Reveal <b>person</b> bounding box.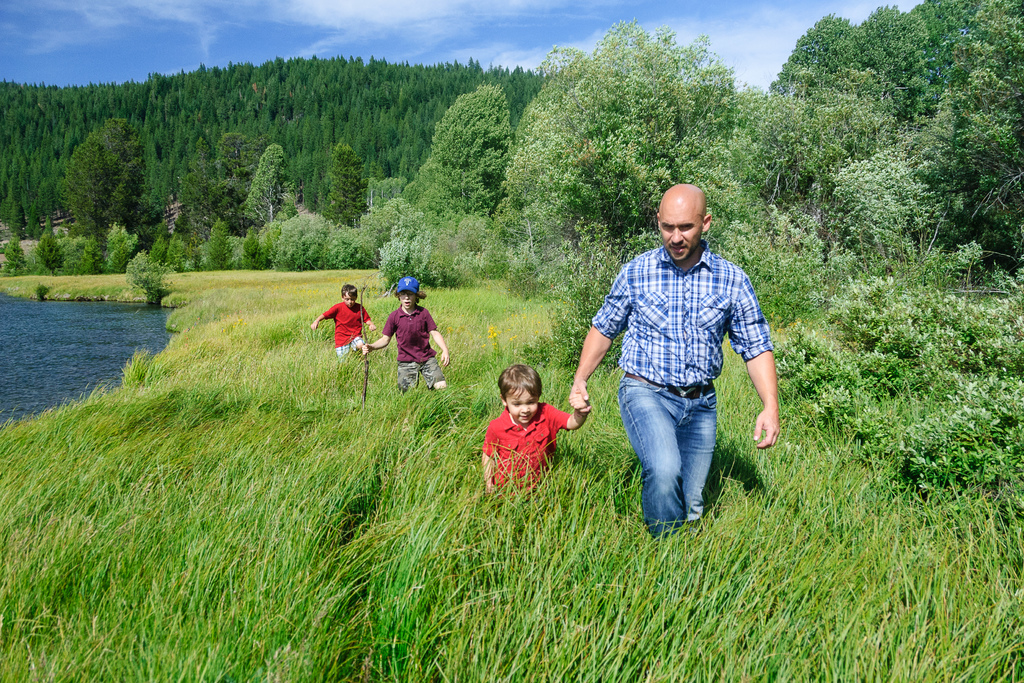
Revealed: [left=481, top=362, right=591, bottom=498].
